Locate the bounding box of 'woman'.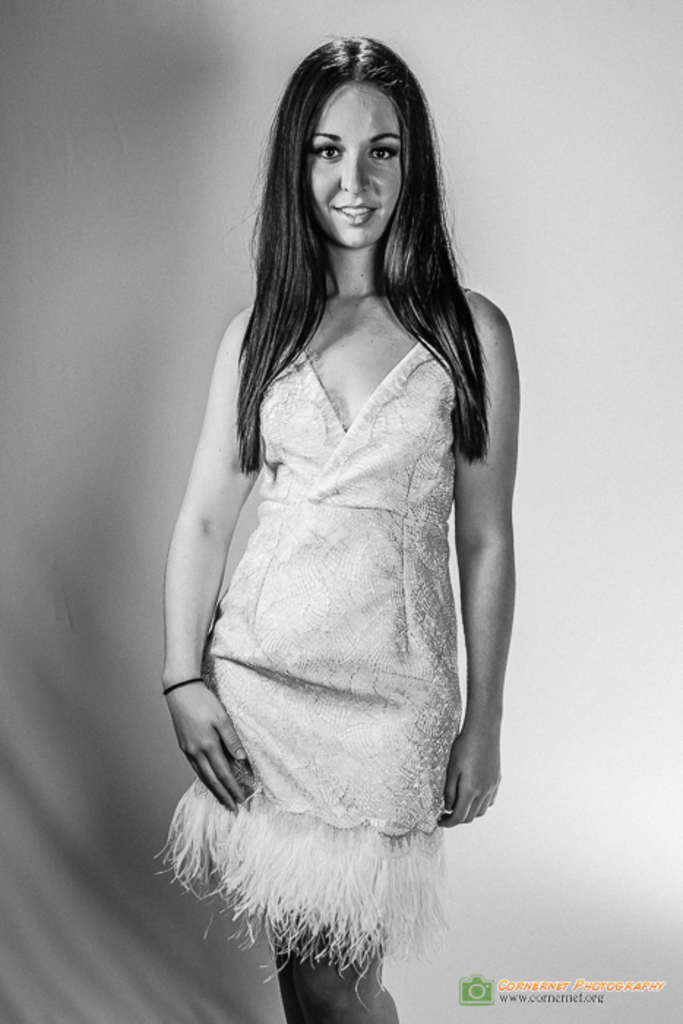
Bounding box: <bbox>110, 61, 538, 1006</bbox>.
